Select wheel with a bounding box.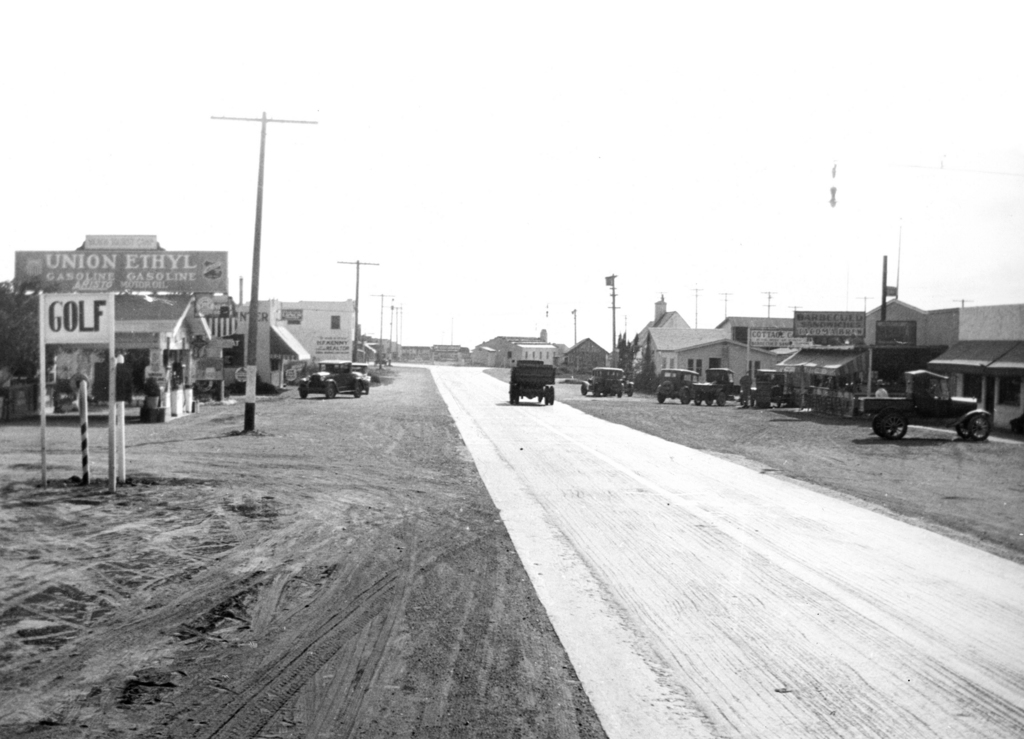
region(664, 379, 675, 394).
